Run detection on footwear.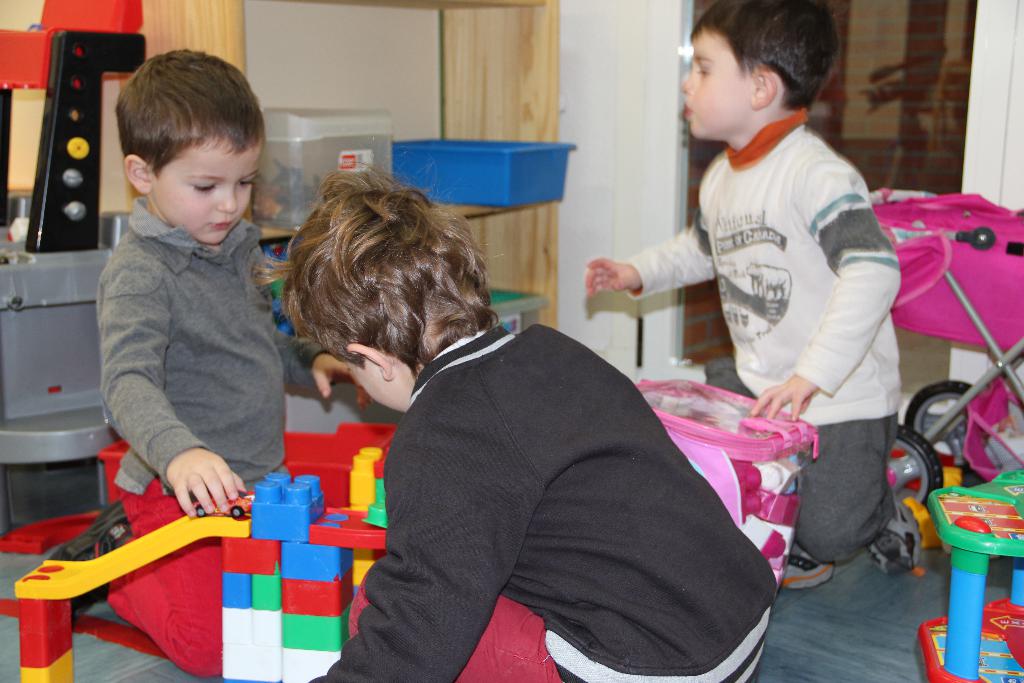
Result: <bbox>49, 502, 135, 559</bbox>.
